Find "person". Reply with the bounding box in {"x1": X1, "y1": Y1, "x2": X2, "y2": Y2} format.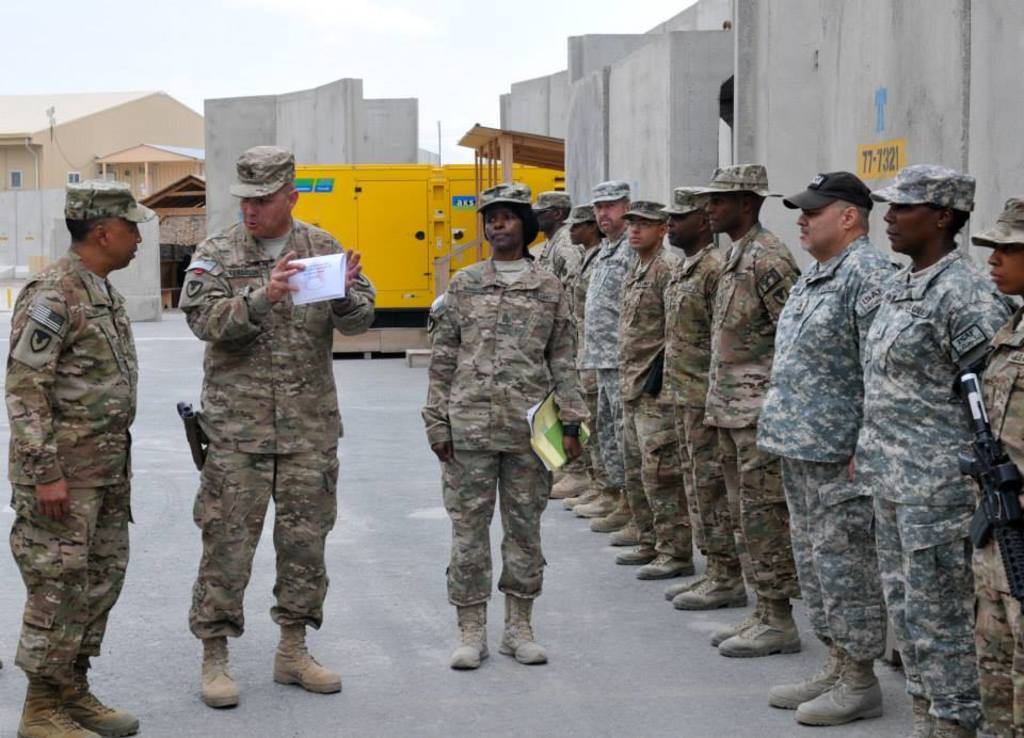
{"x1": 420, "y1": 178, "x2": 594, "y2": 668}.
